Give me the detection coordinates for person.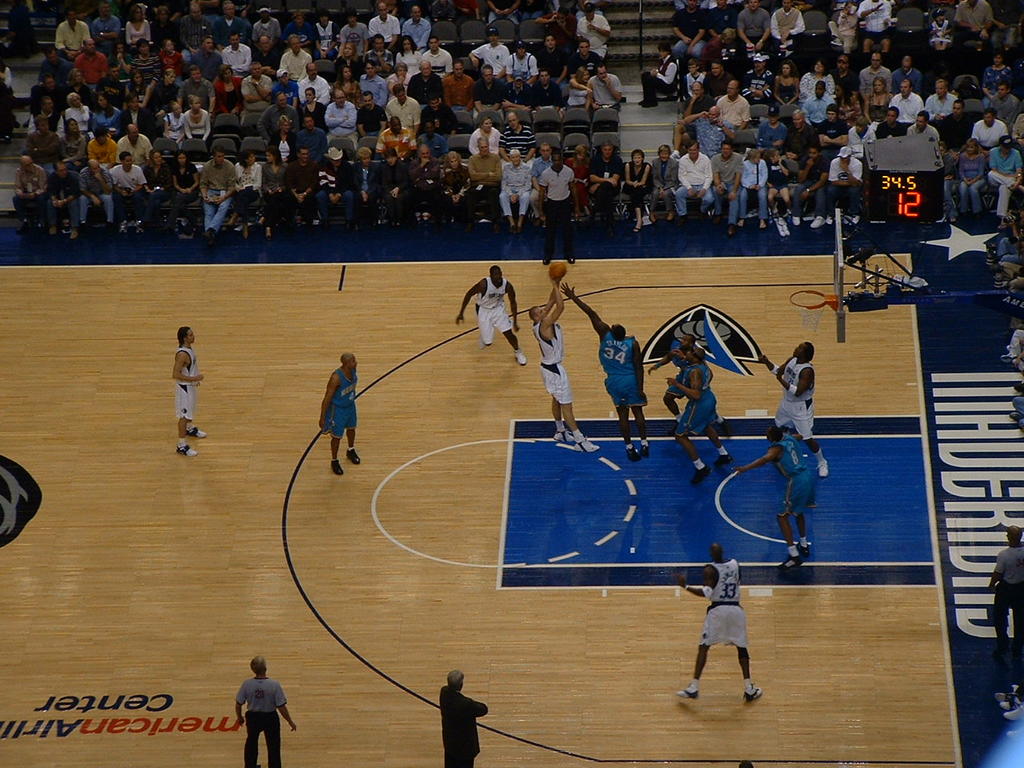
Rect(182, 94, 210, 142).
